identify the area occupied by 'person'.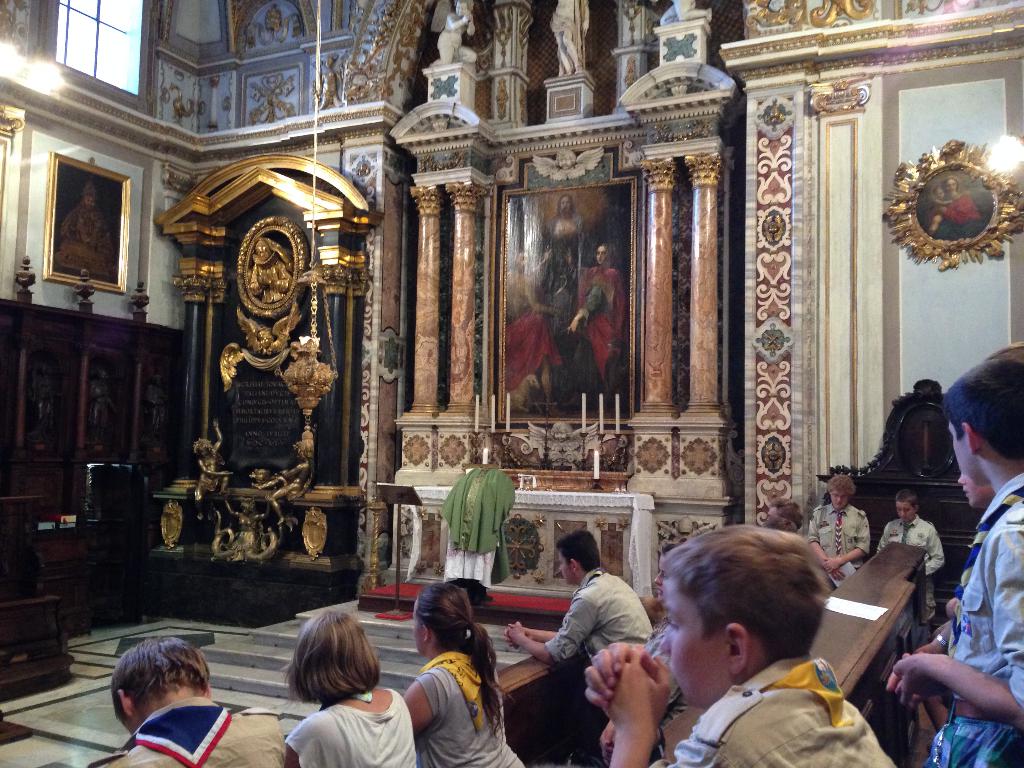
Area: l=56, t=177, r=115, b=249.
